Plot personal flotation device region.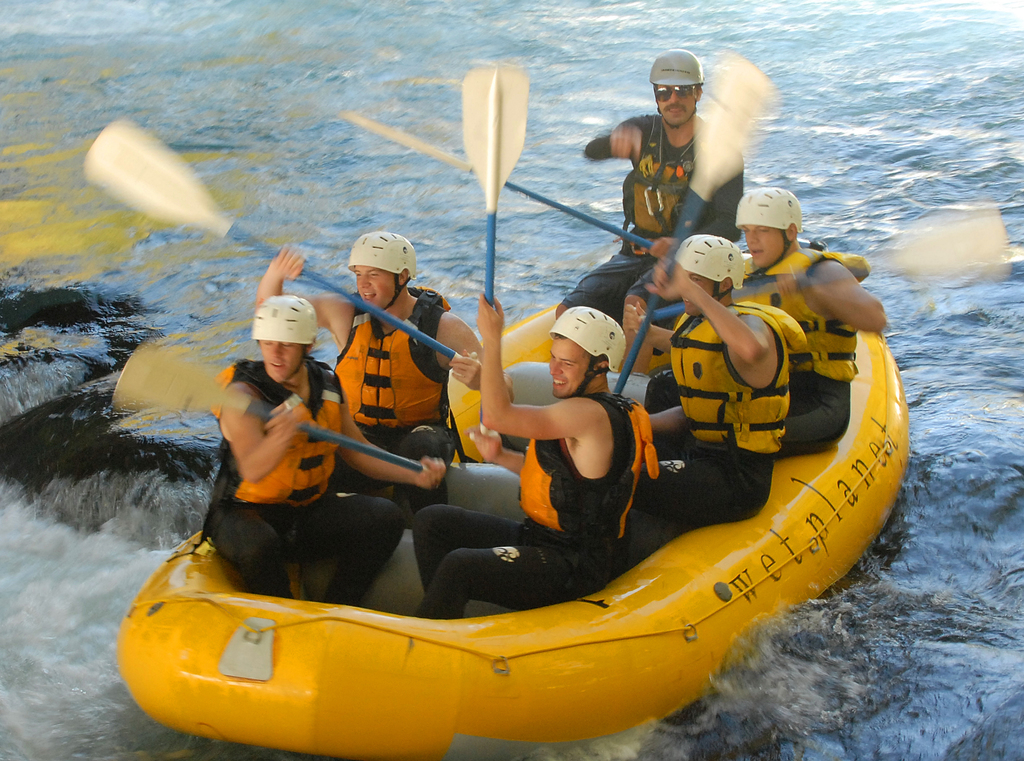
Plotted at (left=191, top=356, right=350, bottom=504).
